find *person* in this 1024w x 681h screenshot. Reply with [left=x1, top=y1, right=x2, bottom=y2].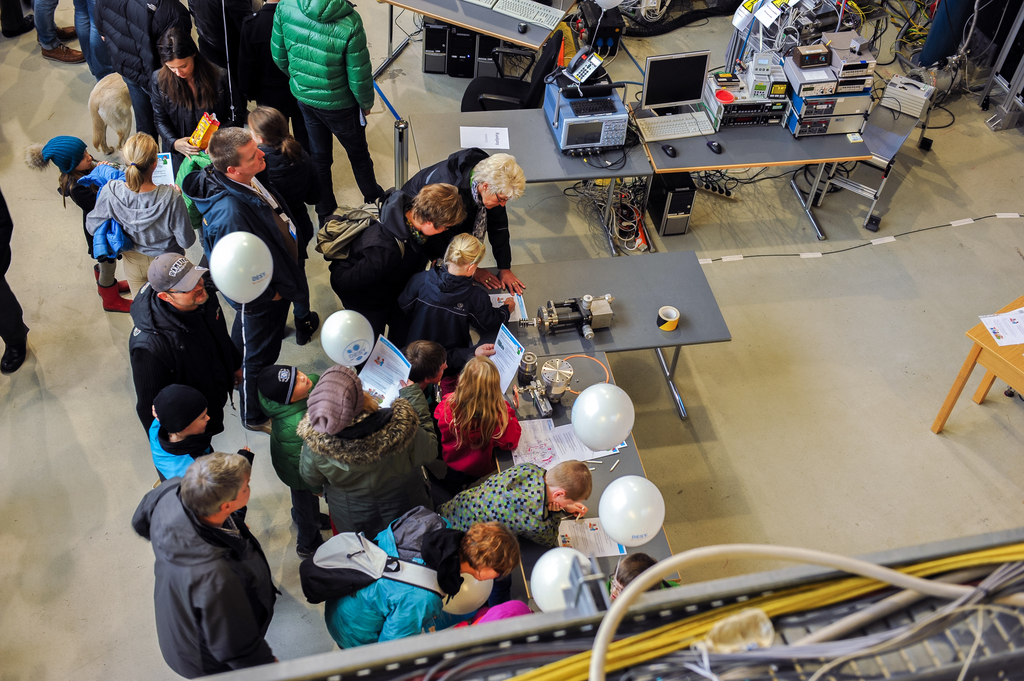
[left=150, top=26, right=235, bottom=163].
